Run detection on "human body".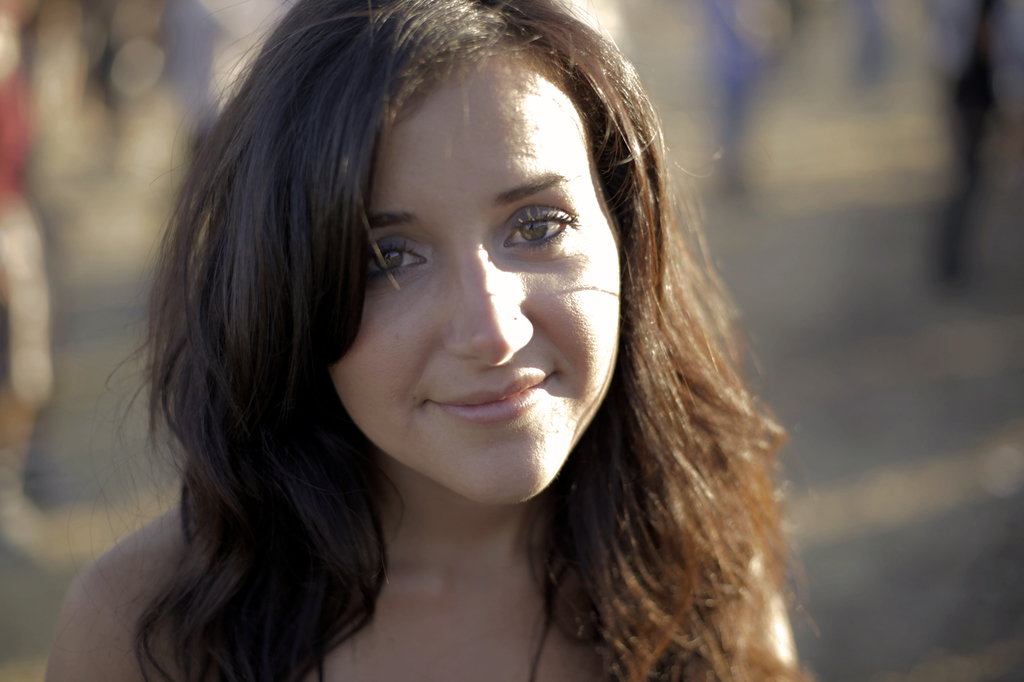
Result: {"left": 125, "top": 27, "right": 879, "bottom": 681}.
